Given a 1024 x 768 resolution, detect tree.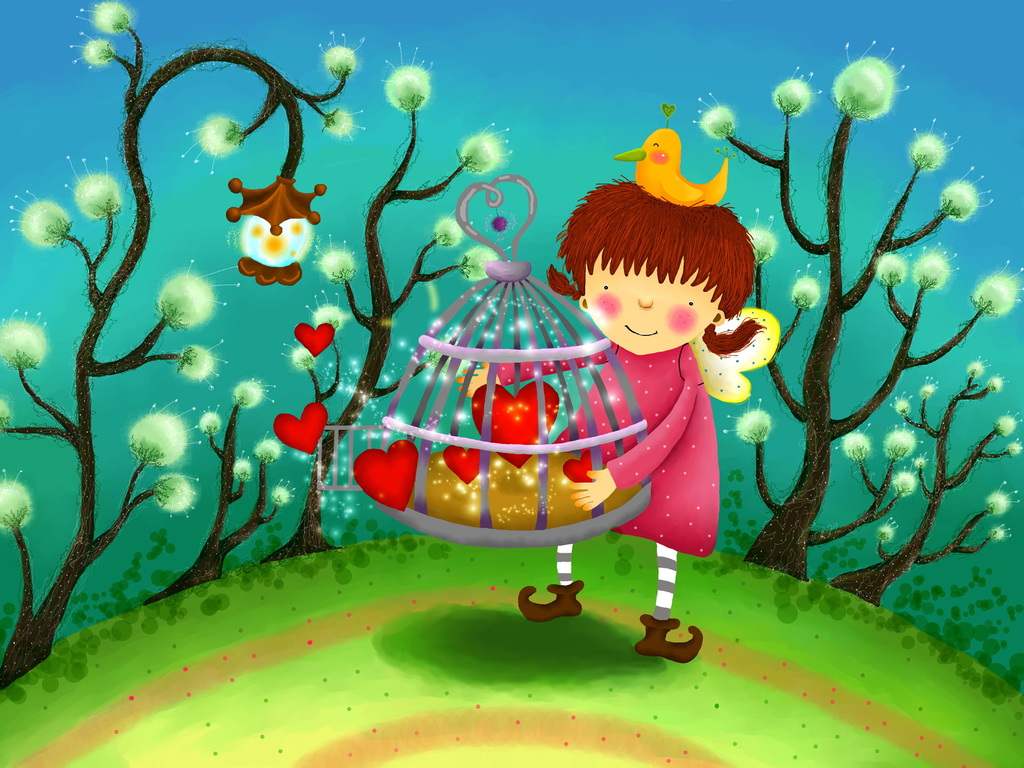
[x1=240, y1=34, x2=519, y2=564].
